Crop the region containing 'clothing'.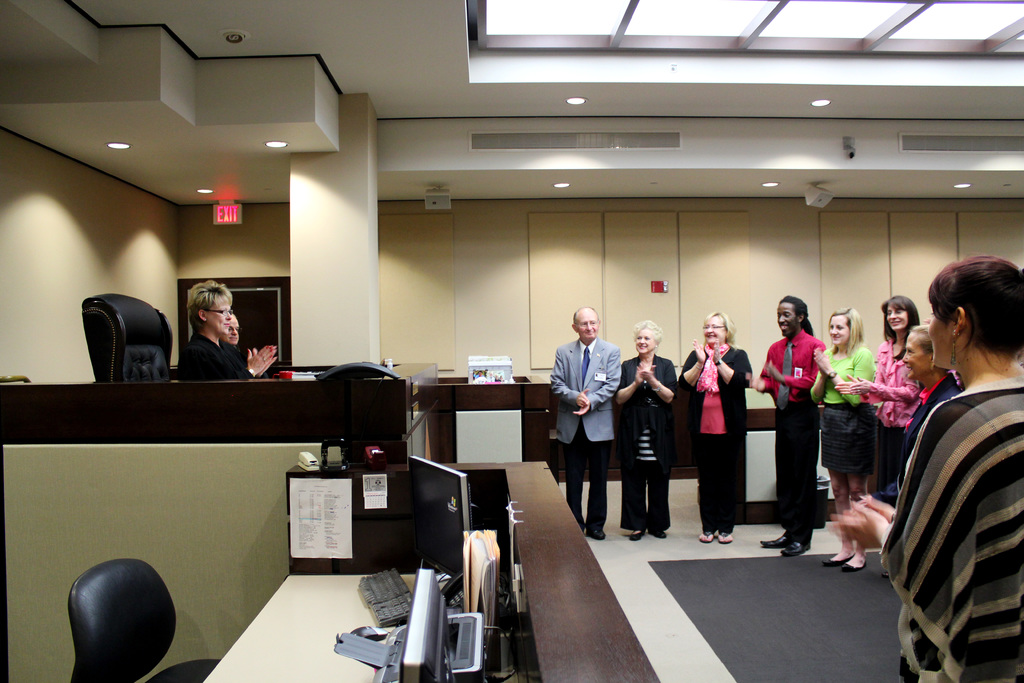
Crop region: {"x1": 881, "y1": 302, "x2": 1016, "y2": 682}.
